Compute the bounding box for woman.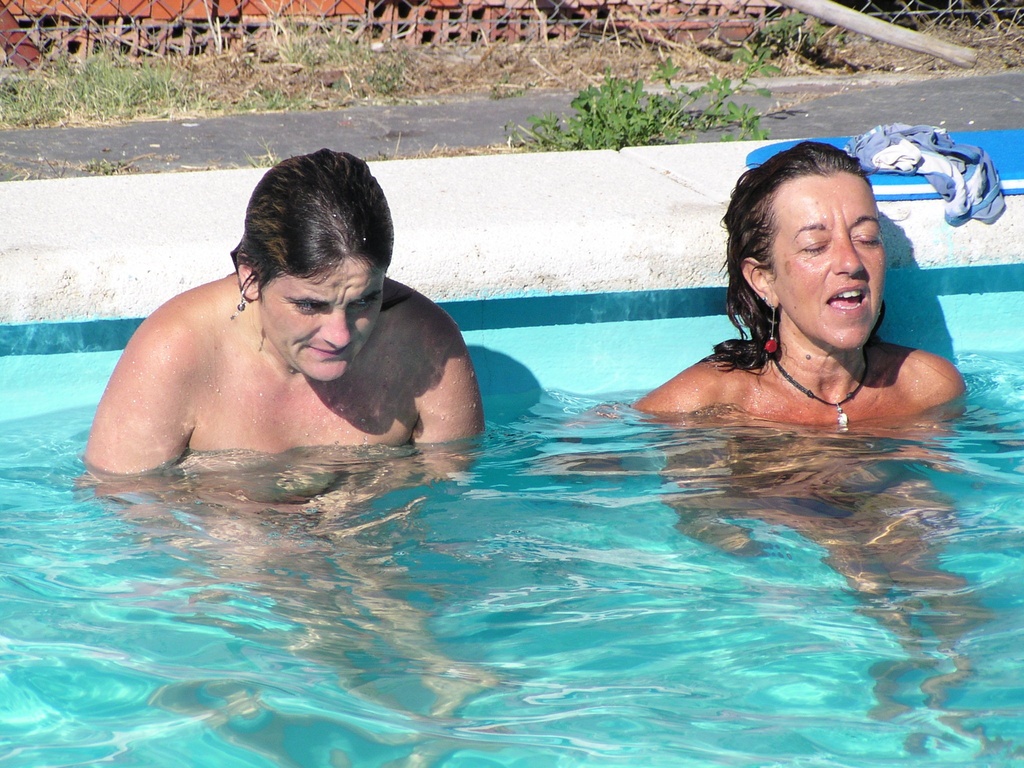
bbox=[646, 133, 973, 458].
